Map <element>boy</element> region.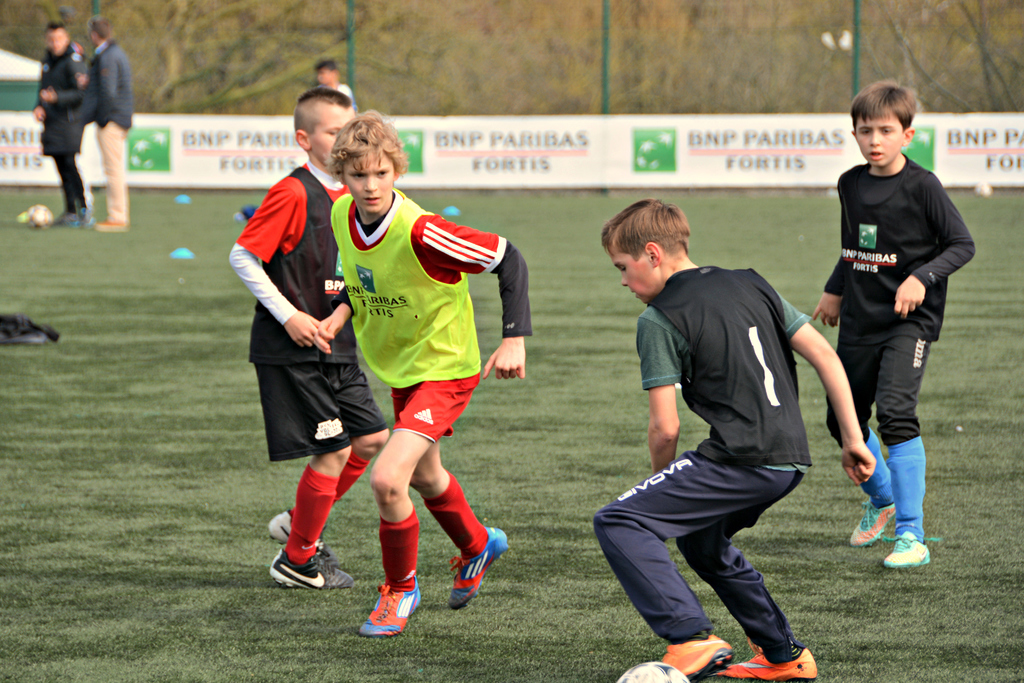
Mapped to <box>297,117,529,642</box>.
